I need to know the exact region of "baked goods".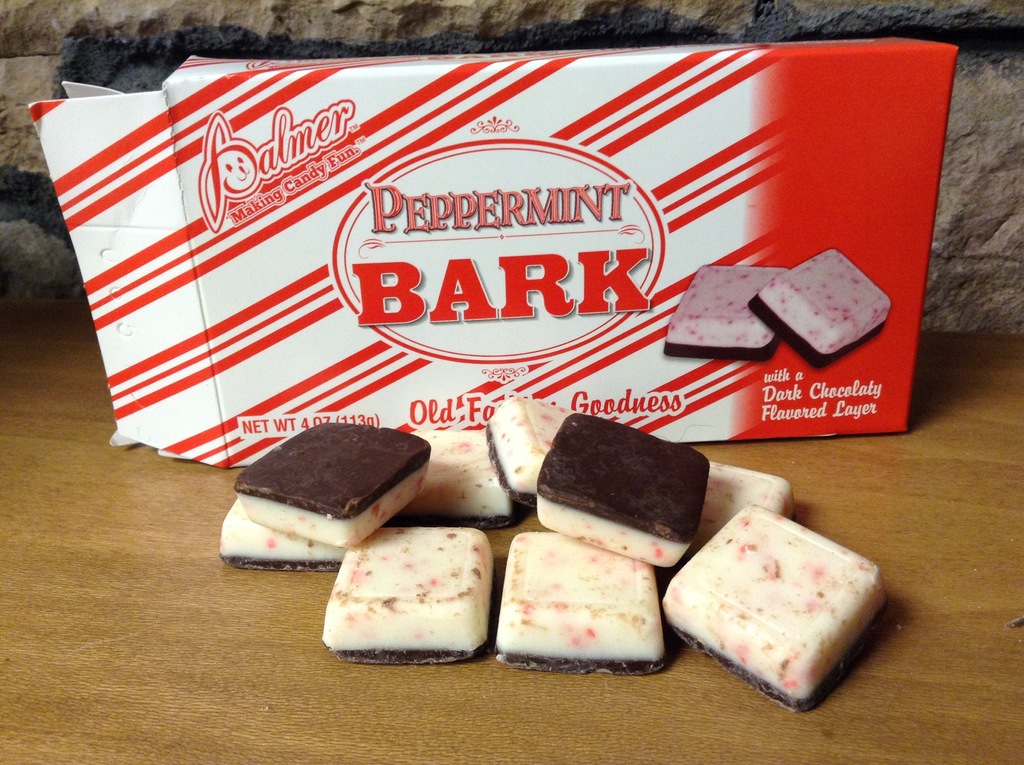
Region: (left=685, top=462, right=796, bottom=560).
